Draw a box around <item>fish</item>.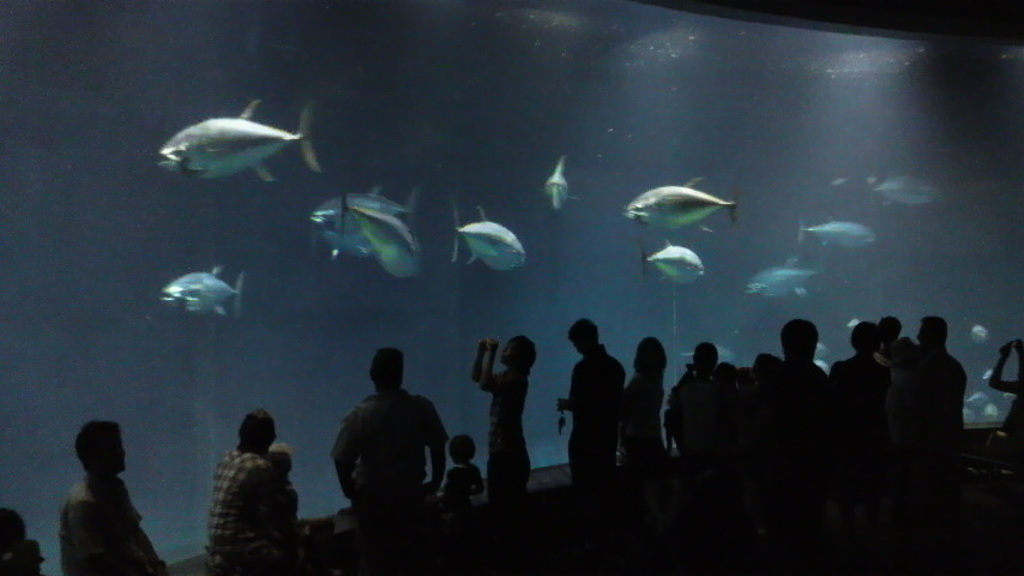
<region>541, 156, 573, 217</region>.
